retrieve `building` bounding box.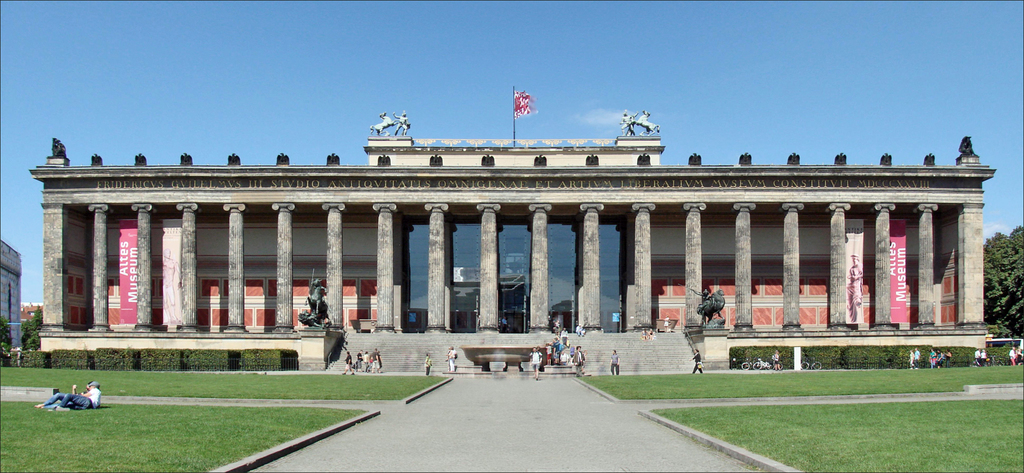
Bounding box: (left=30, top=82, right=998, bottom=377).
